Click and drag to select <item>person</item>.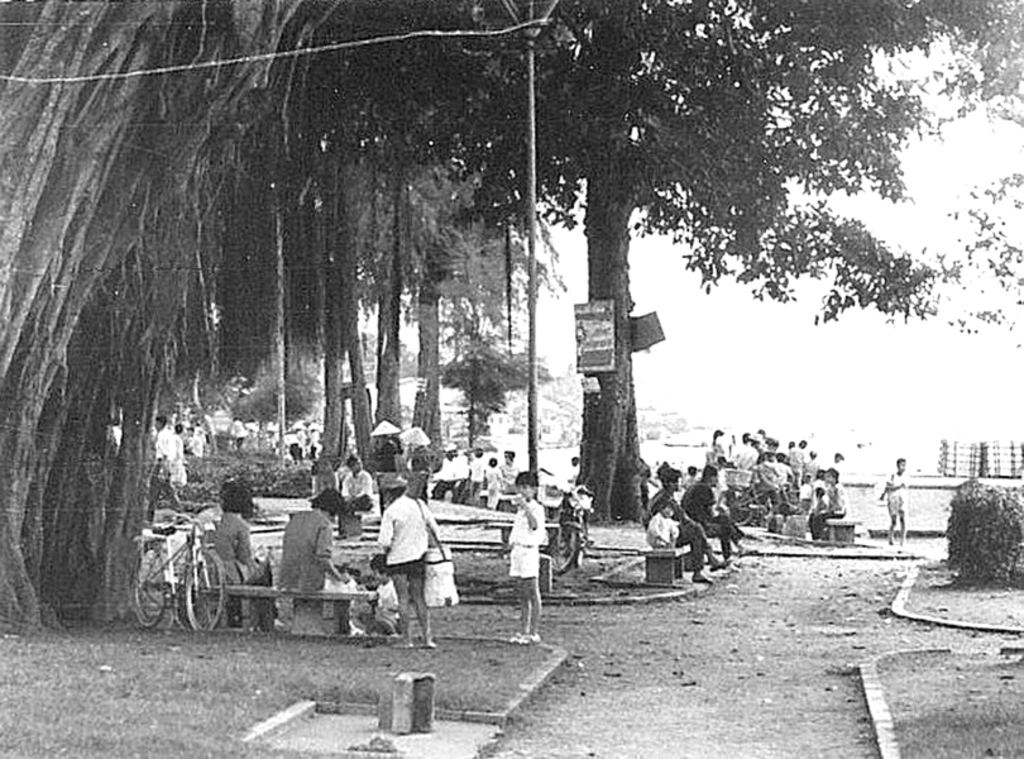
Selection: [left=339, top=447, right=372, bottom=528].
